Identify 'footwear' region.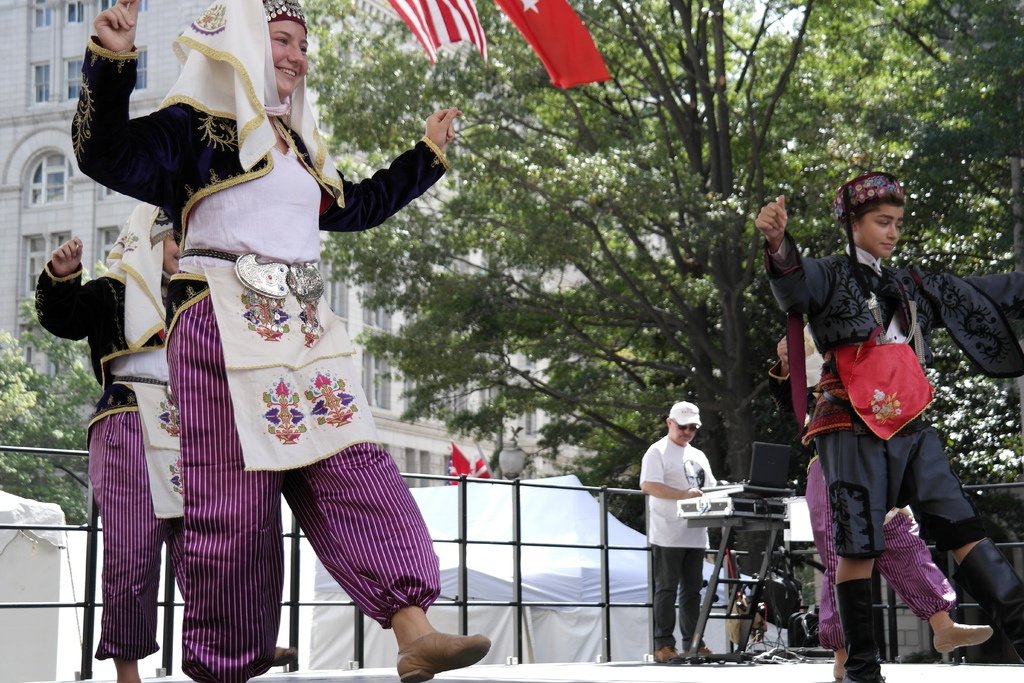
Region: rect(652, 645, 683, 667).
